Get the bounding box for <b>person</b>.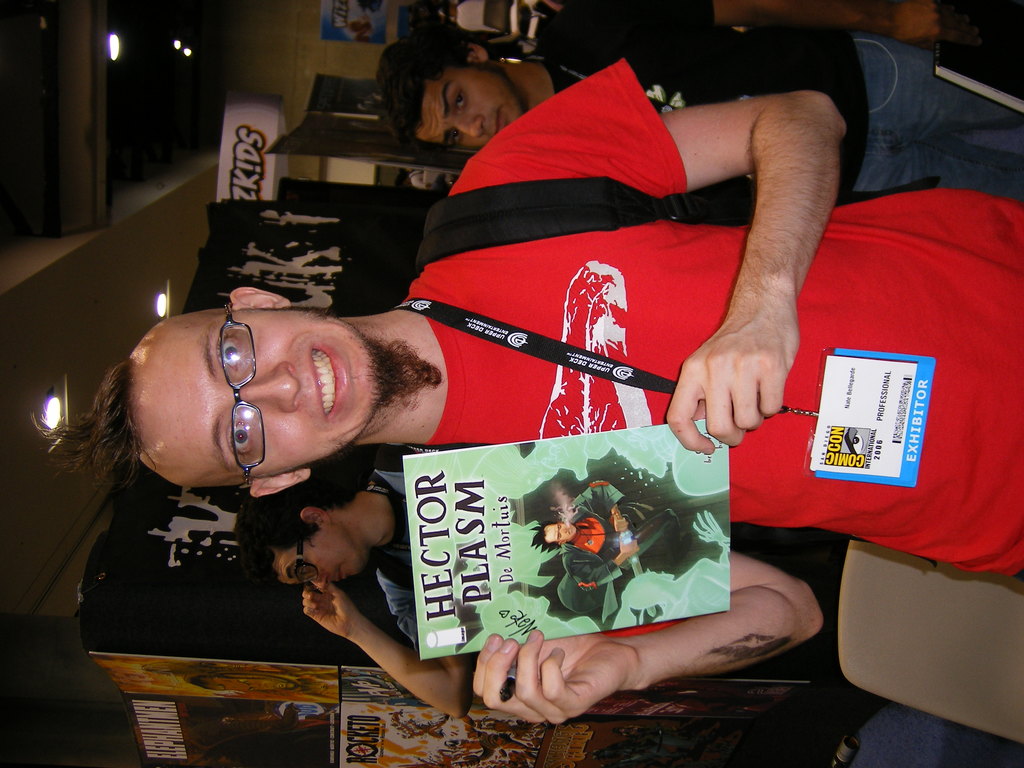
bbox(254, 56, 829, 713).
